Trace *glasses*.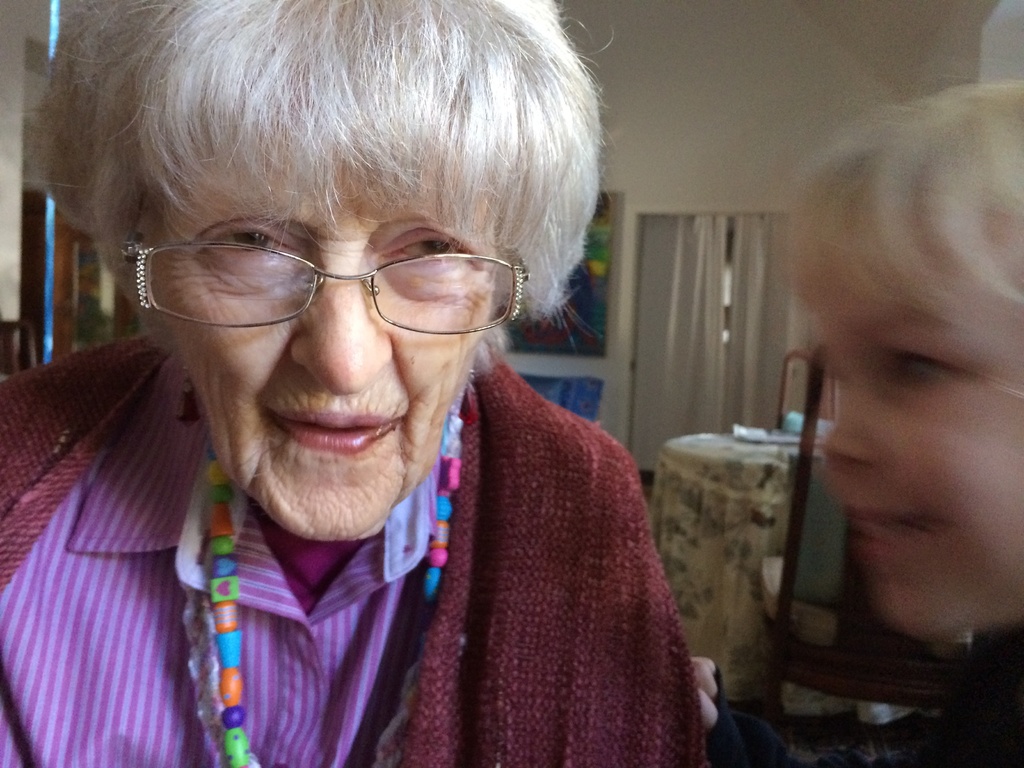
Traced to (139, 218, 532, 323).
